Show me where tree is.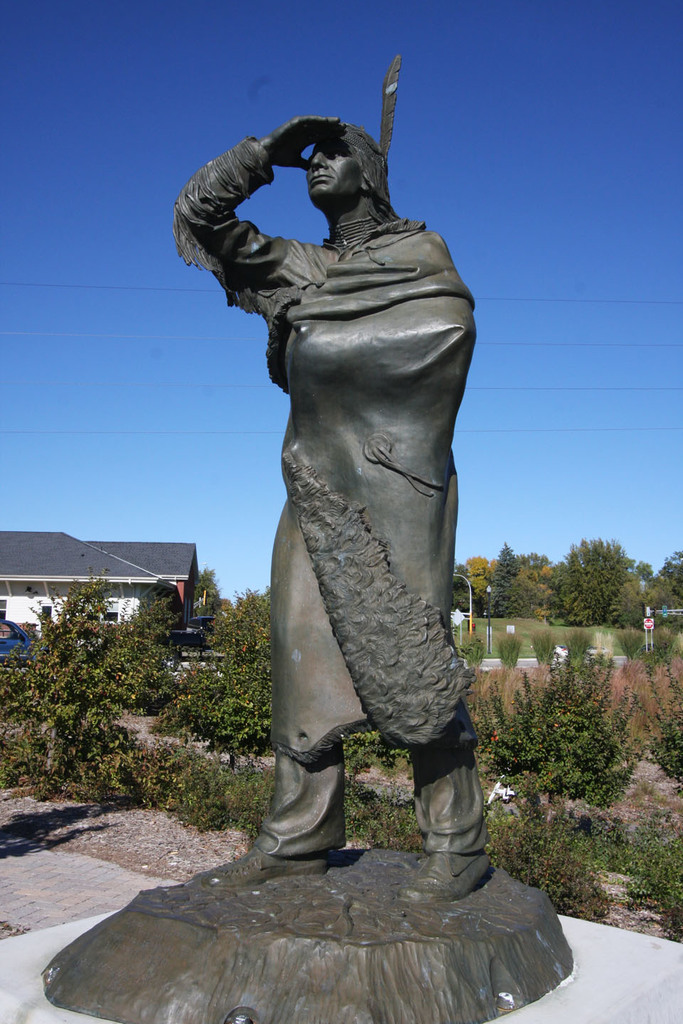
tree is at x1=537, y1=539, x2=625, y2=617.
